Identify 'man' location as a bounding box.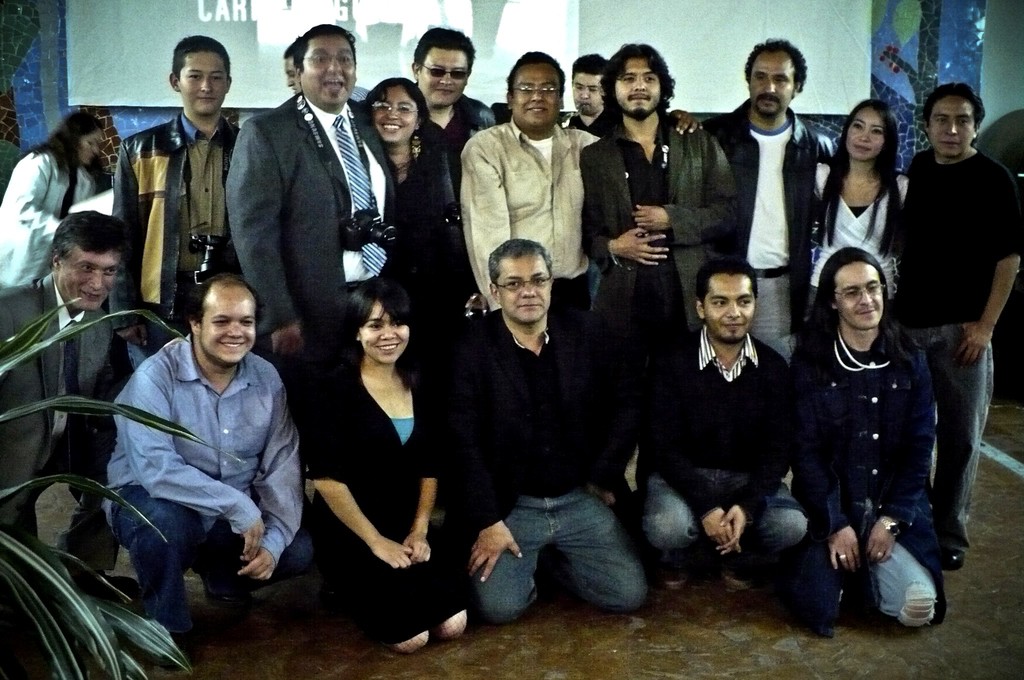
box=[112, 38, 250, 385].
